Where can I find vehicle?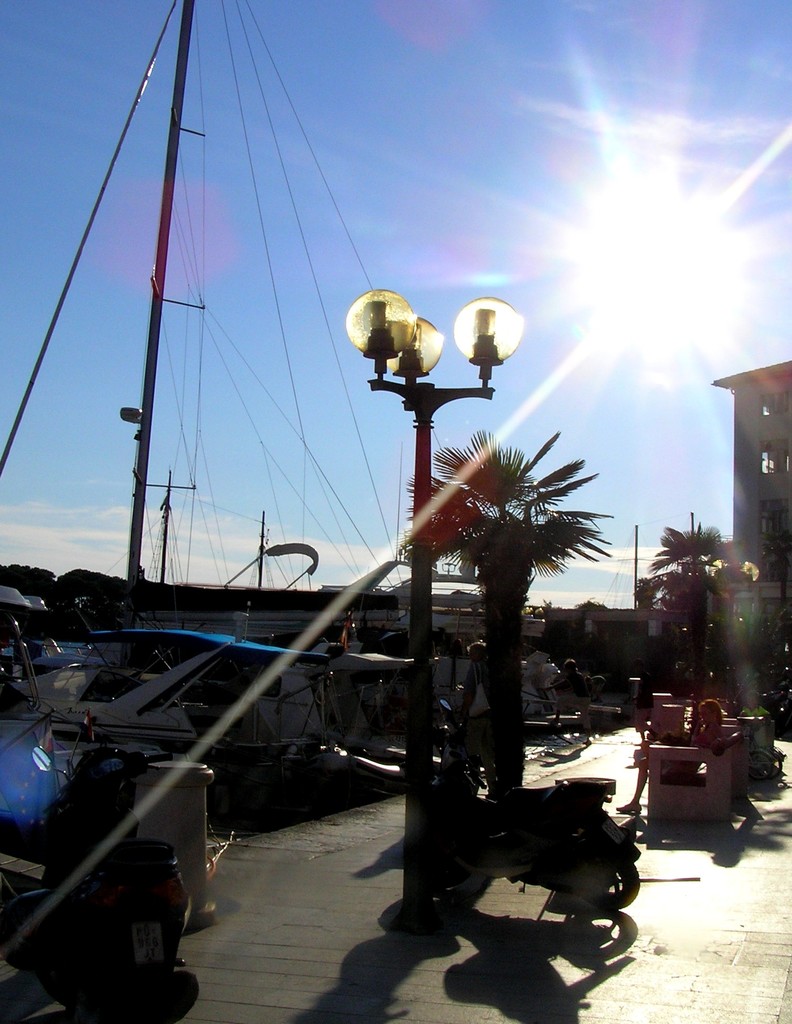
You can find it at <region>31, 621, 444, 783</region>.
